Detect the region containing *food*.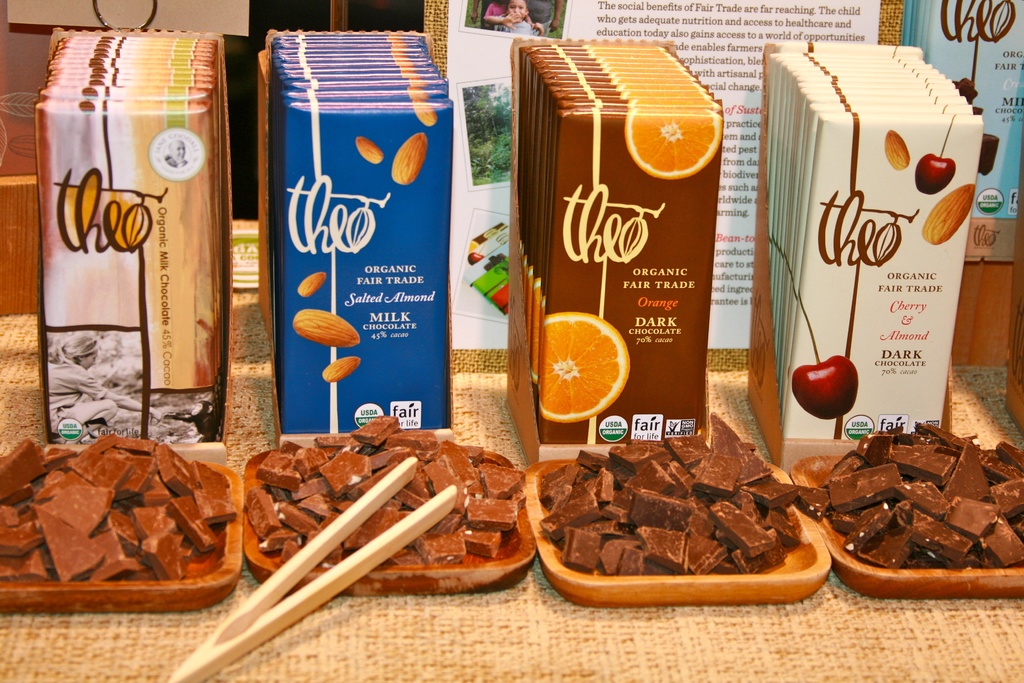
detection(885, 126, 910, 168).
